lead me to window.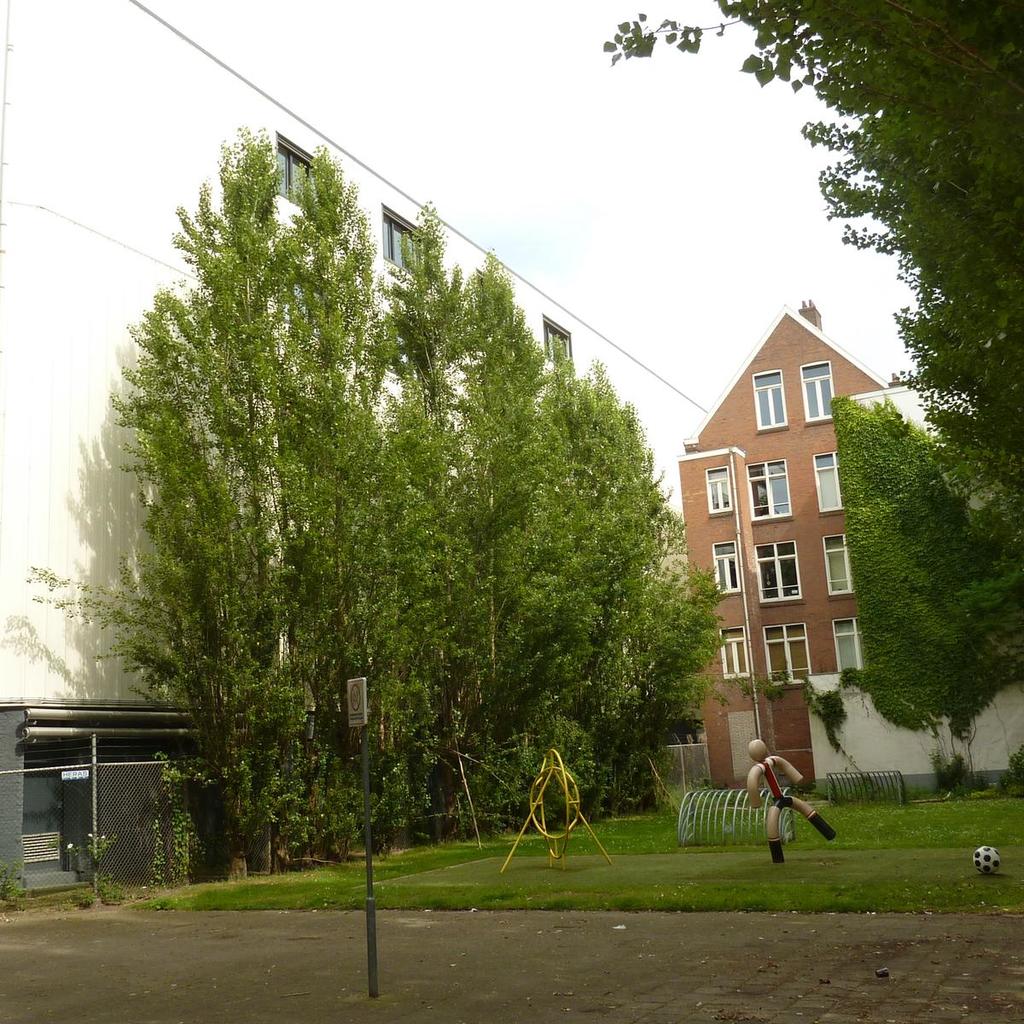
Lead to 273 134 314 210.
